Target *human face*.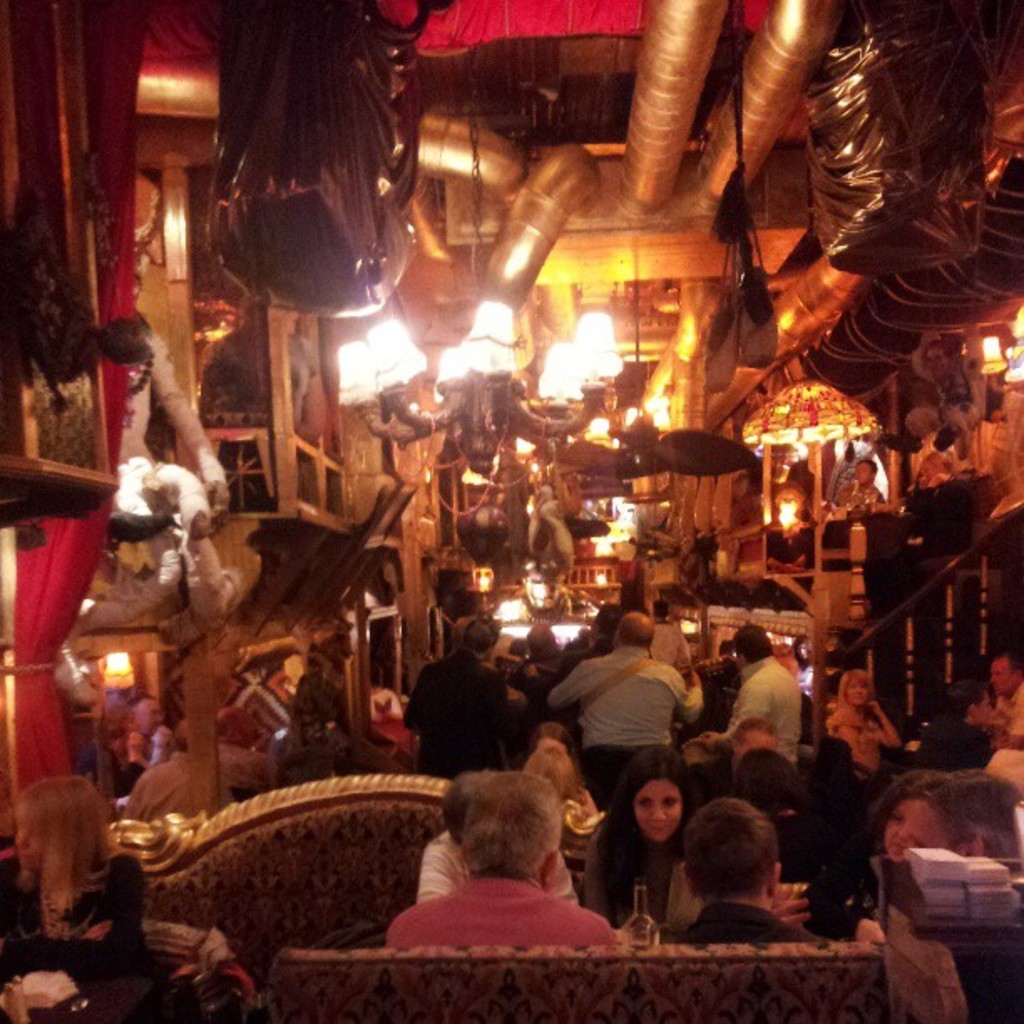
Target region: [left=986, top=664, right=1016, bottom=699].
